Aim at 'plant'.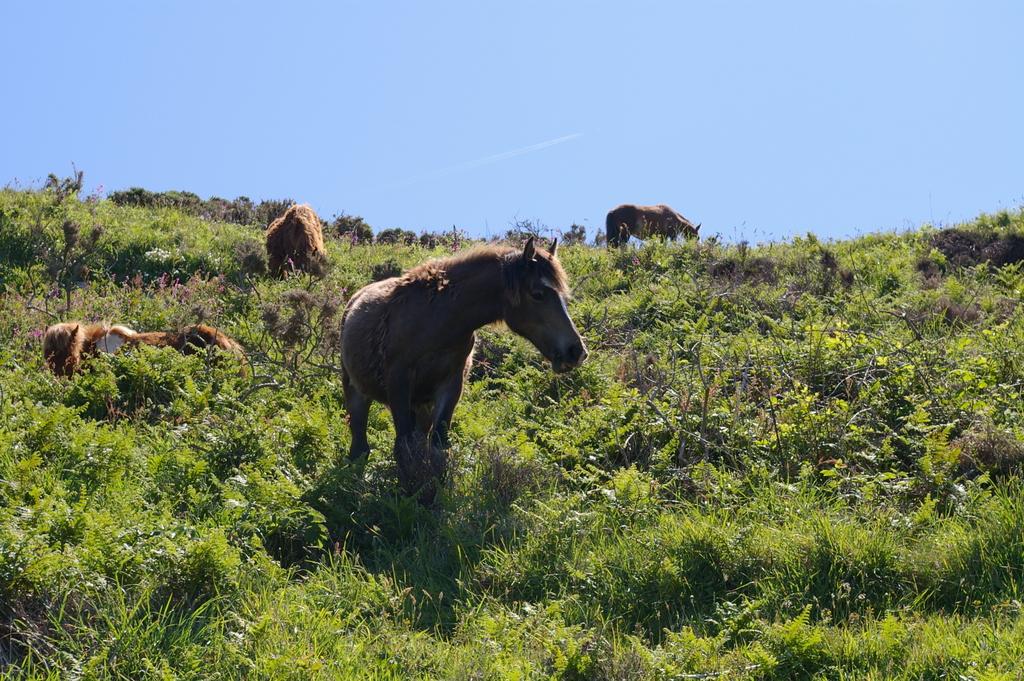
Aimed at bbox=(236, 194, 262, 224).
